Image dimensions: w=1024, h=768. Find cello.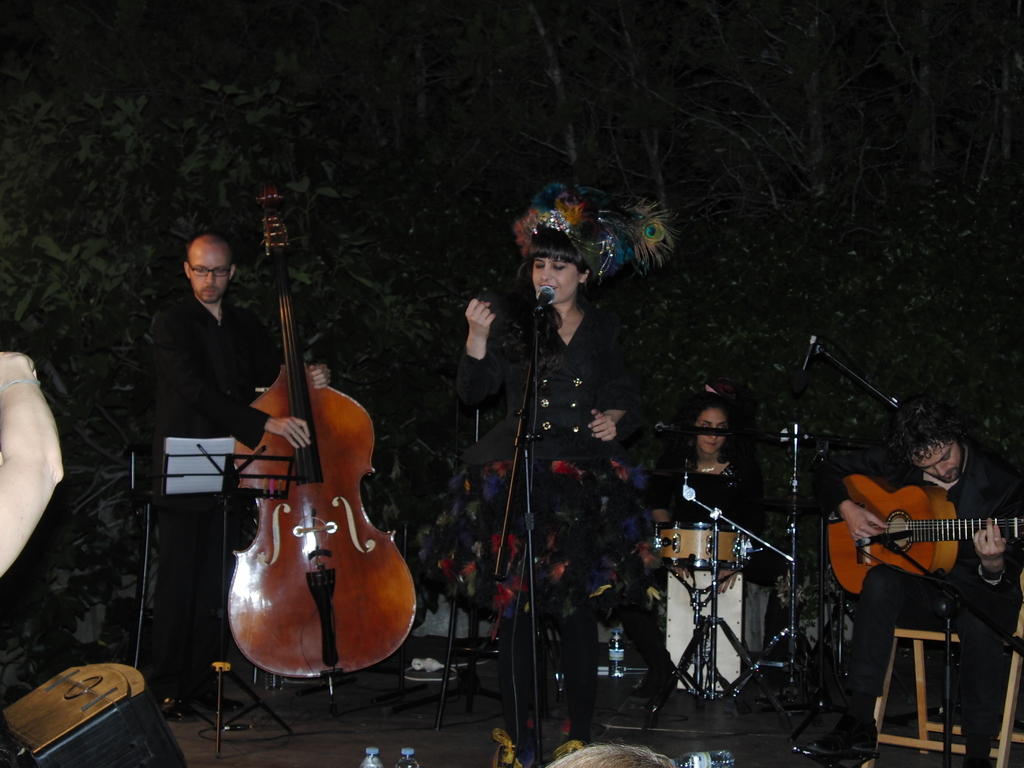
226,185,416,703.
